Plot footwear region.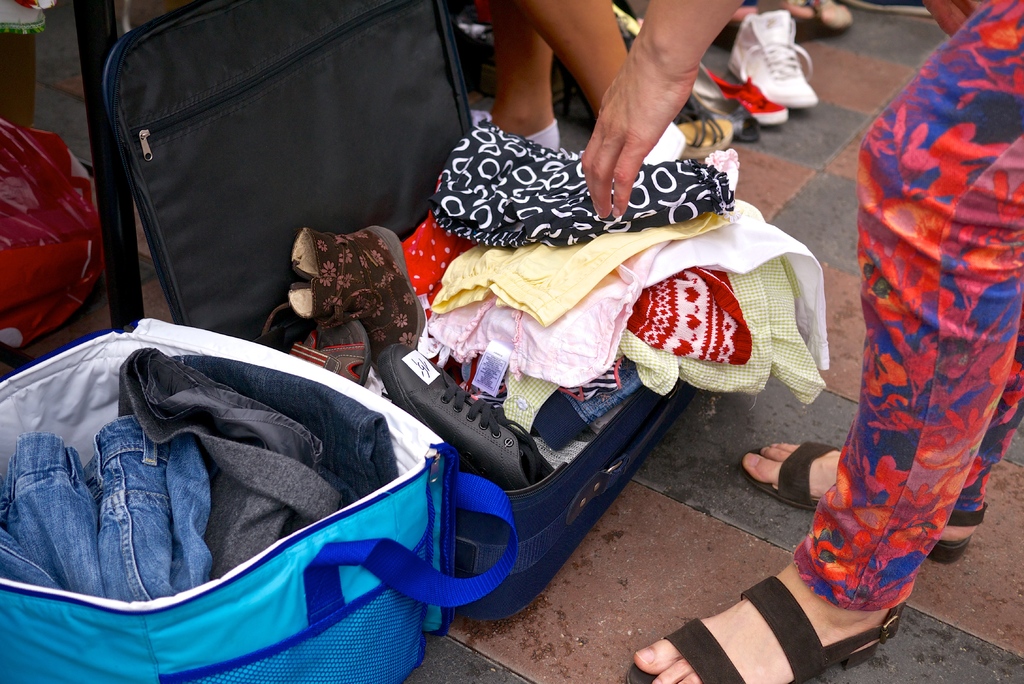
Plotted at box=[640, 122, 682, 165].
